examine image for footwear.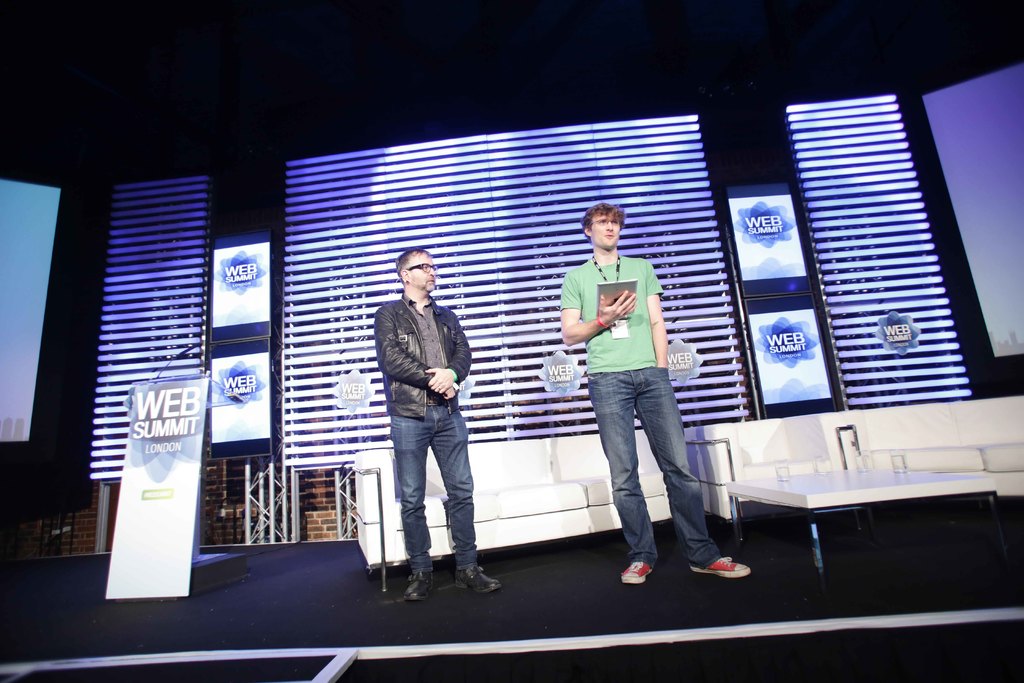
Examination result: [616, 550, 657, 586].
